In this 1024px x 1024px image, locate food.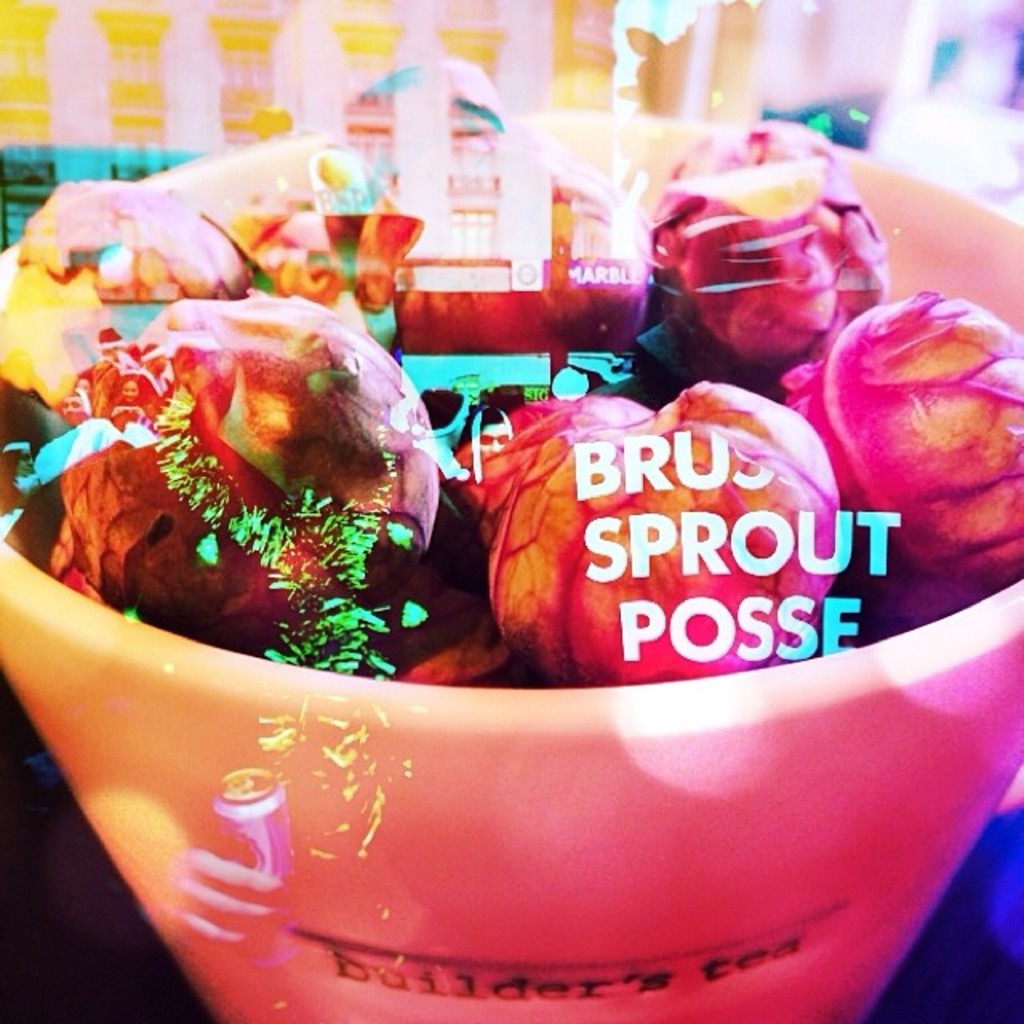
Bounding box: {"left": 451, "top": 365, "right": 861, "bottom": 666}.
